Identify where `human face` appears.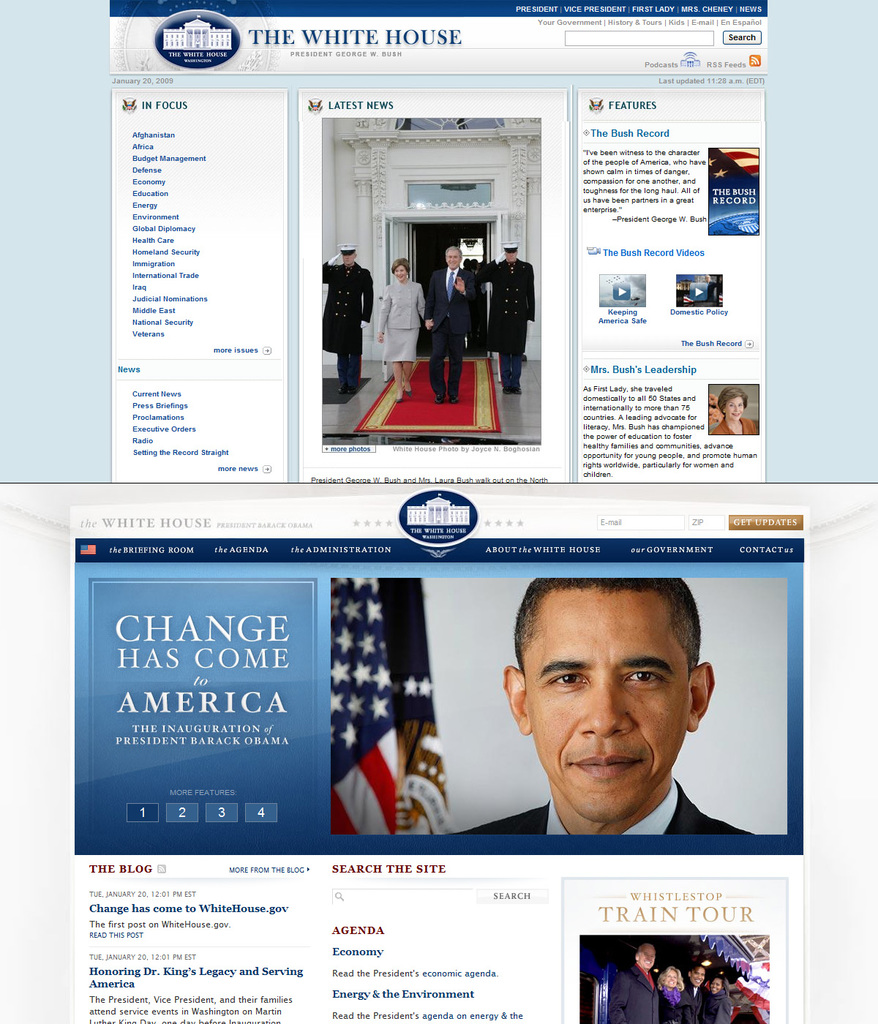
Appears at region(507, 253, 517, 260).
